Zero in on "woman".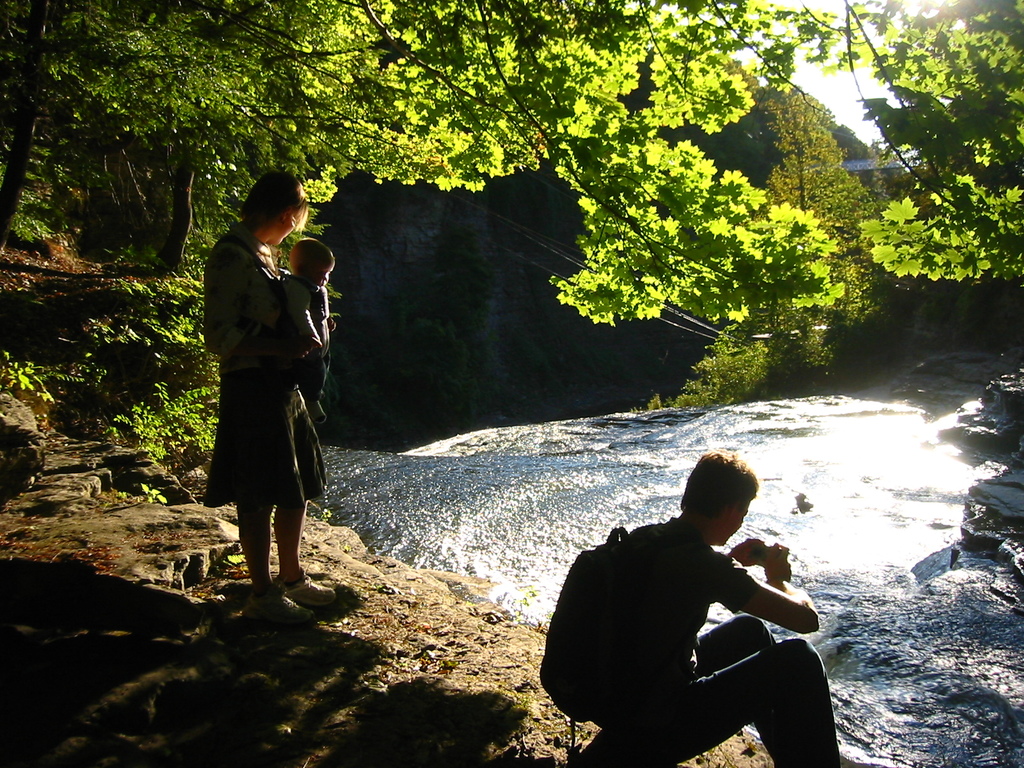
Zeroed in: select_region(188, 166, 342, 624).
